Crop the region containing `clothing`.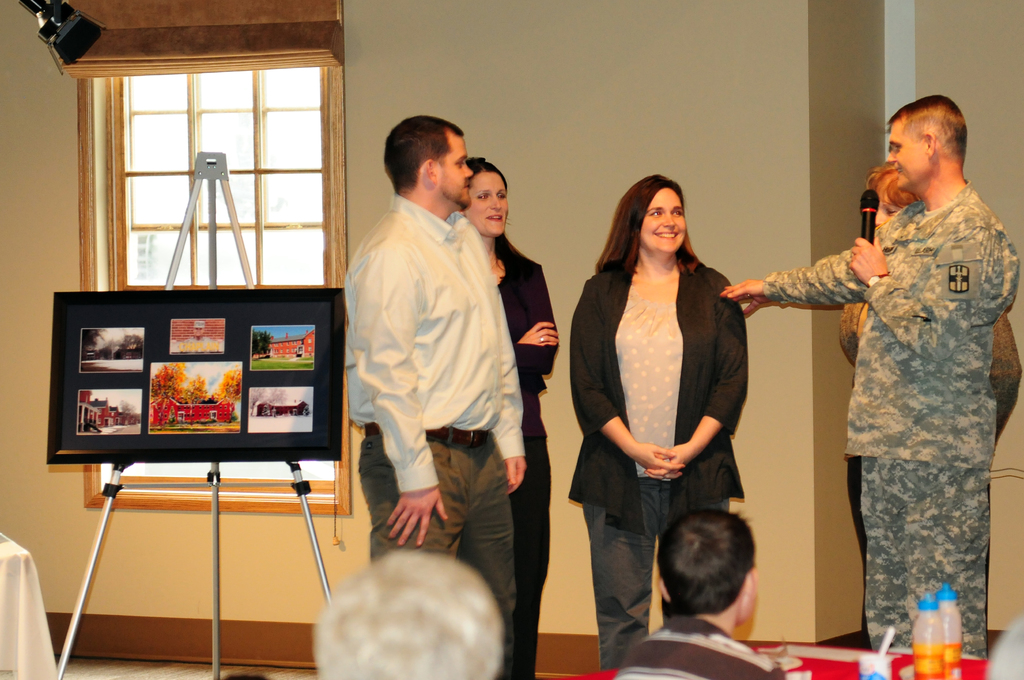
Crop region: region(569, 265, 750, 670).
